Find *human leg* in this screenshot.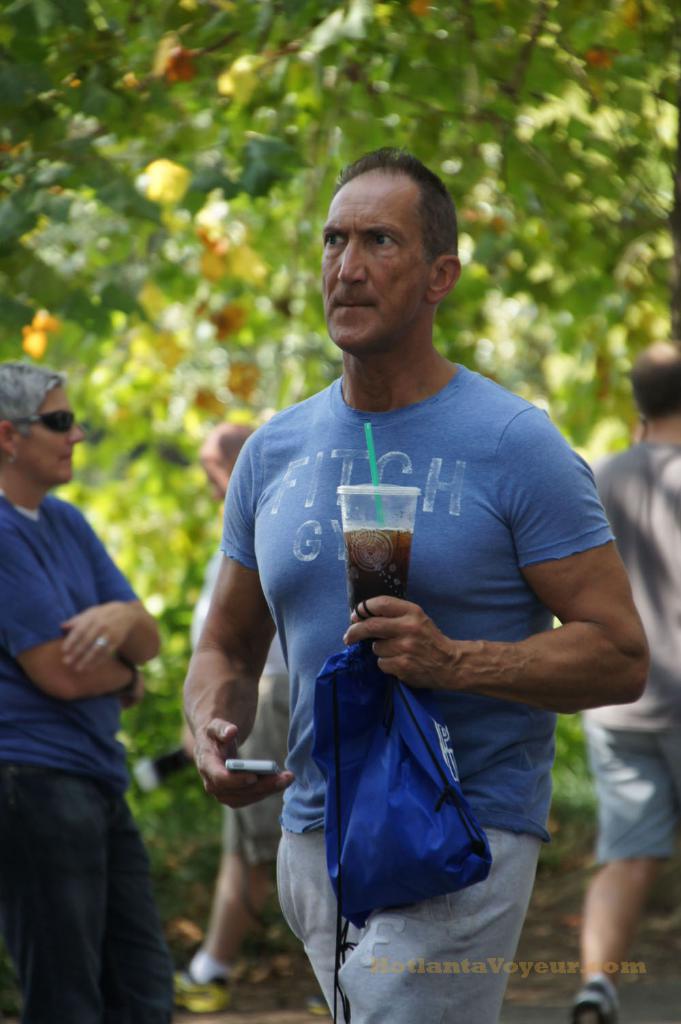
The bounding box for *human leg* is detection(268, 773, 336, 1016).
